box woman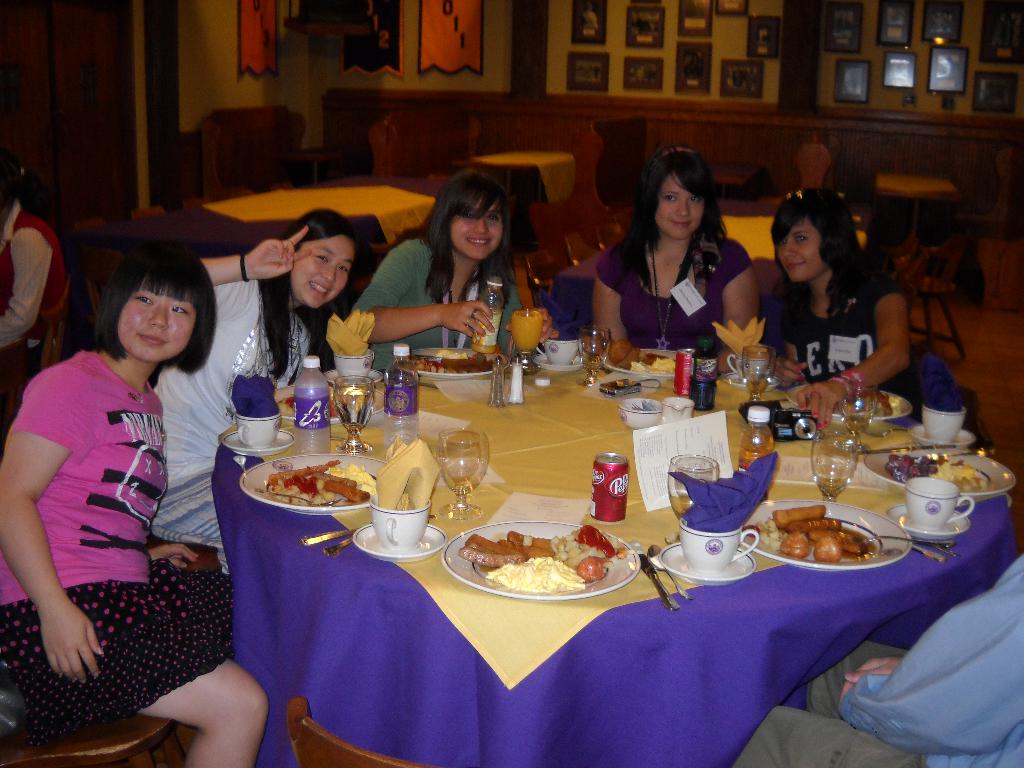
(0, 241, 271, 767)
